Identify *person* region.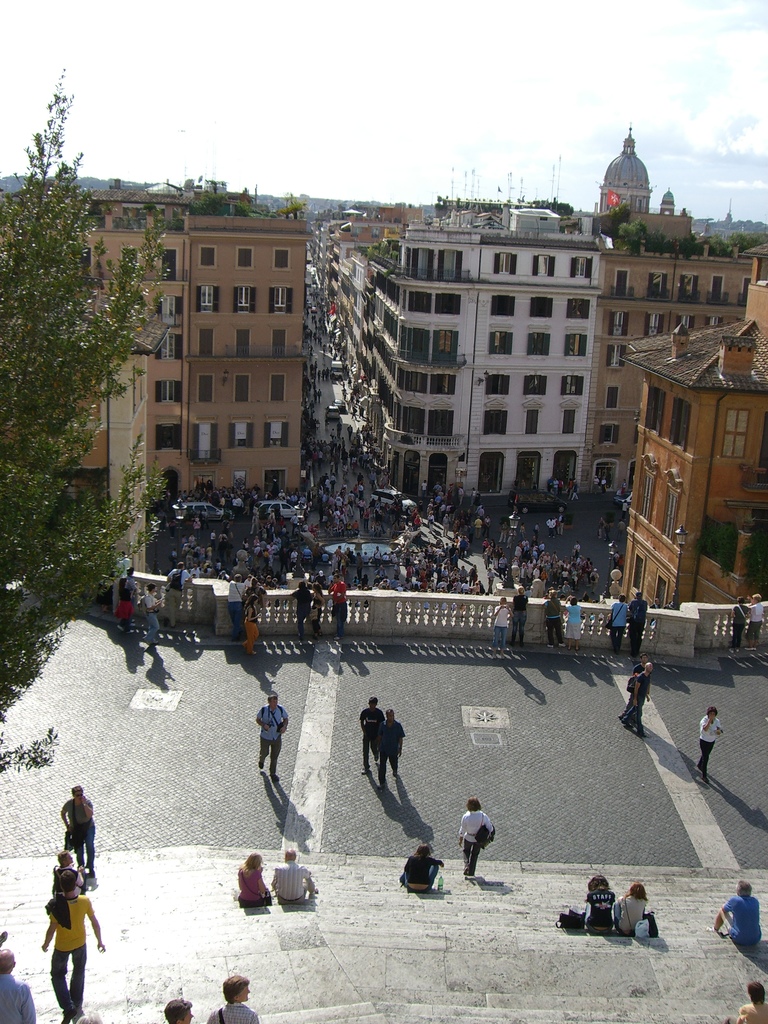
Region: region(270, 851, 328, 906).
